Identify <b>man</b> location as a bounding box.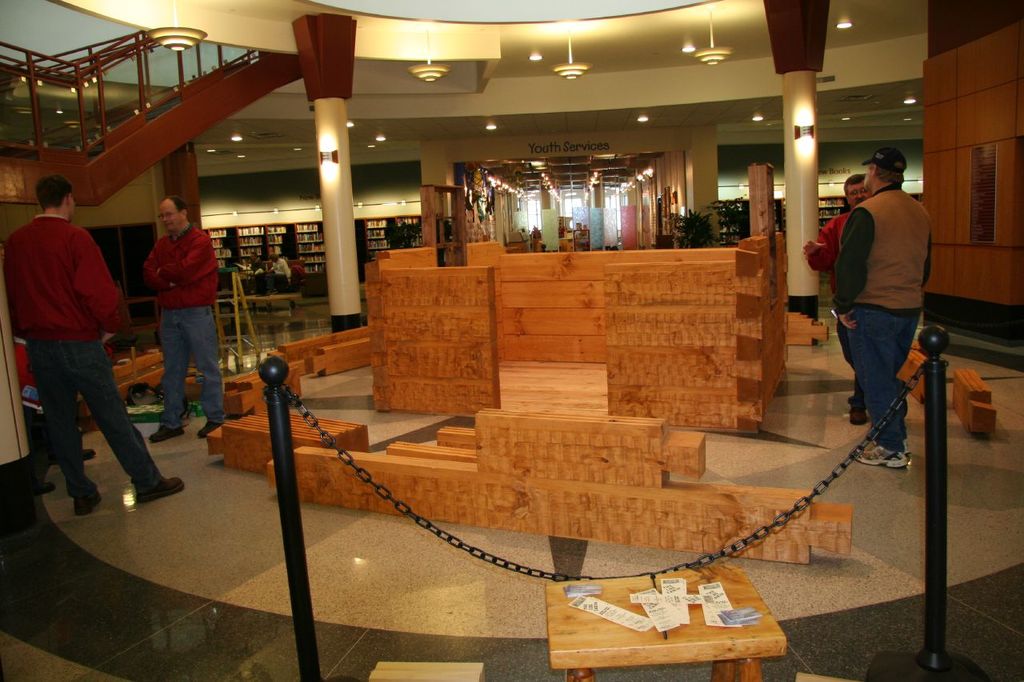
12, 149, 146, 532.
